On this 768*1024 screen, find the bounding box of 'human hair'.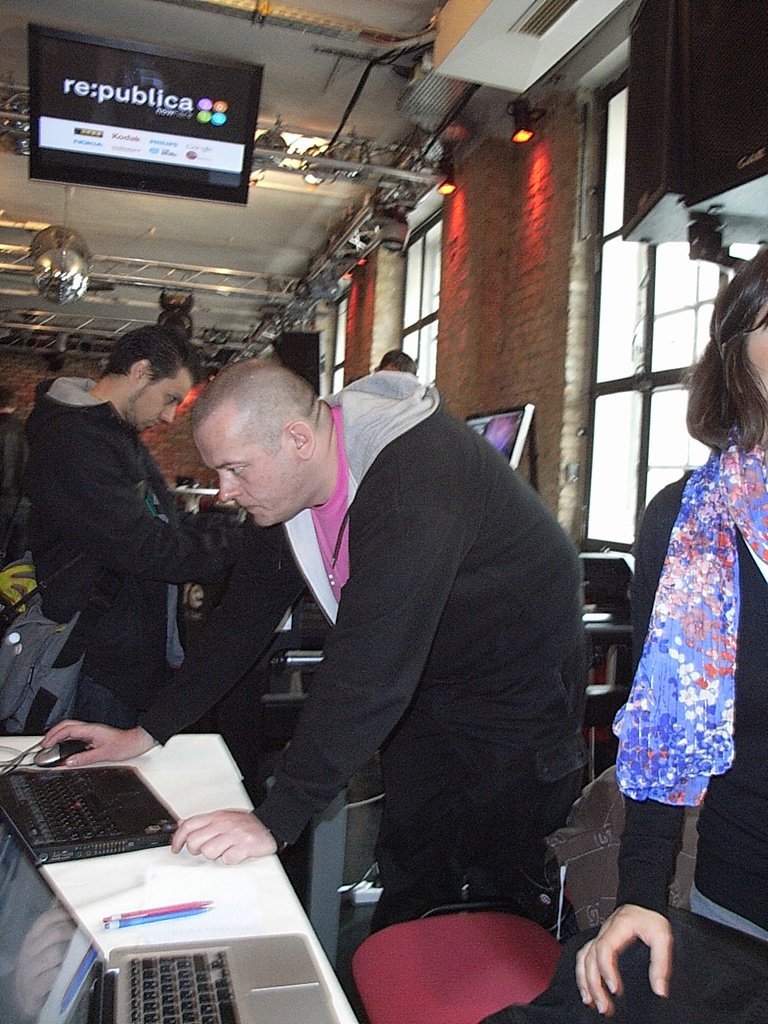
Bounding box: box(184, 354, 313, 470).
